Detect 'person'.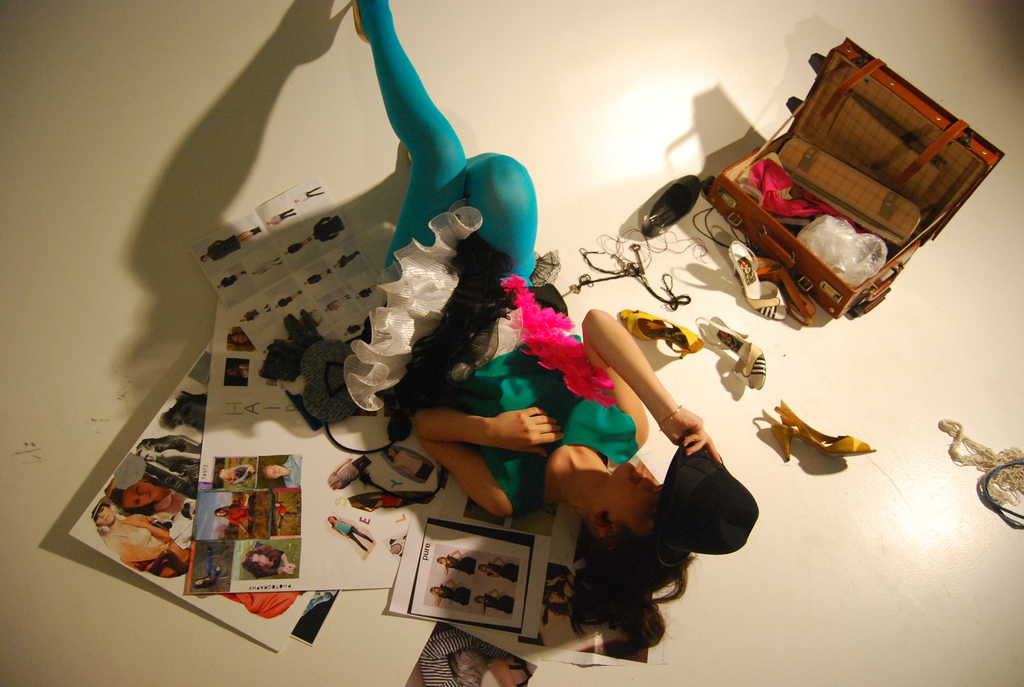
Detected at bbox(344, 322, 365, 340).
